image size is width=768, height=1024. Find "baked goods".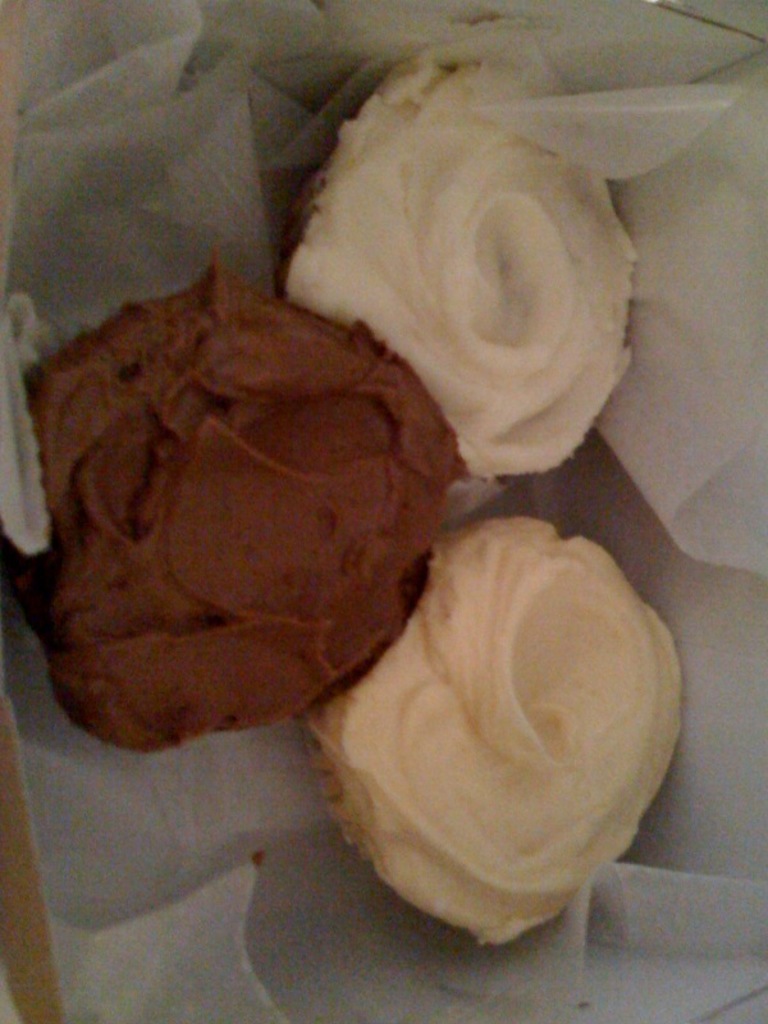
l=276, t=55, r=643, b=480.
